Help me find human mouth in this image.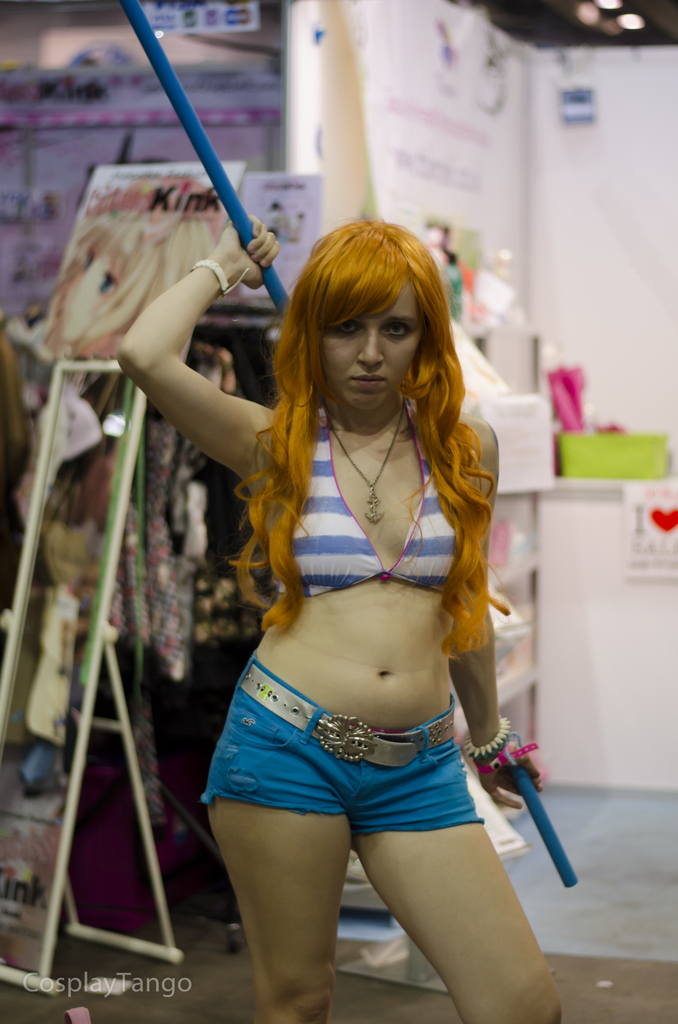
Found it: left=346, top=372, right=388, bottom=389.
